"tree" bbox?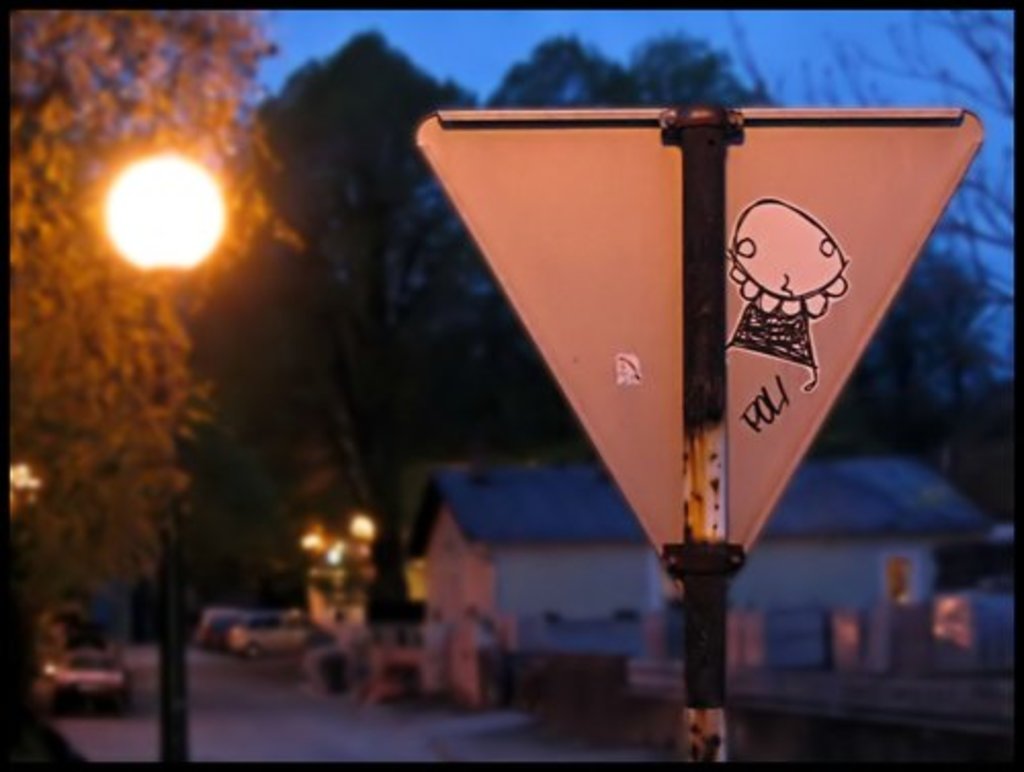
248/33/483/614
